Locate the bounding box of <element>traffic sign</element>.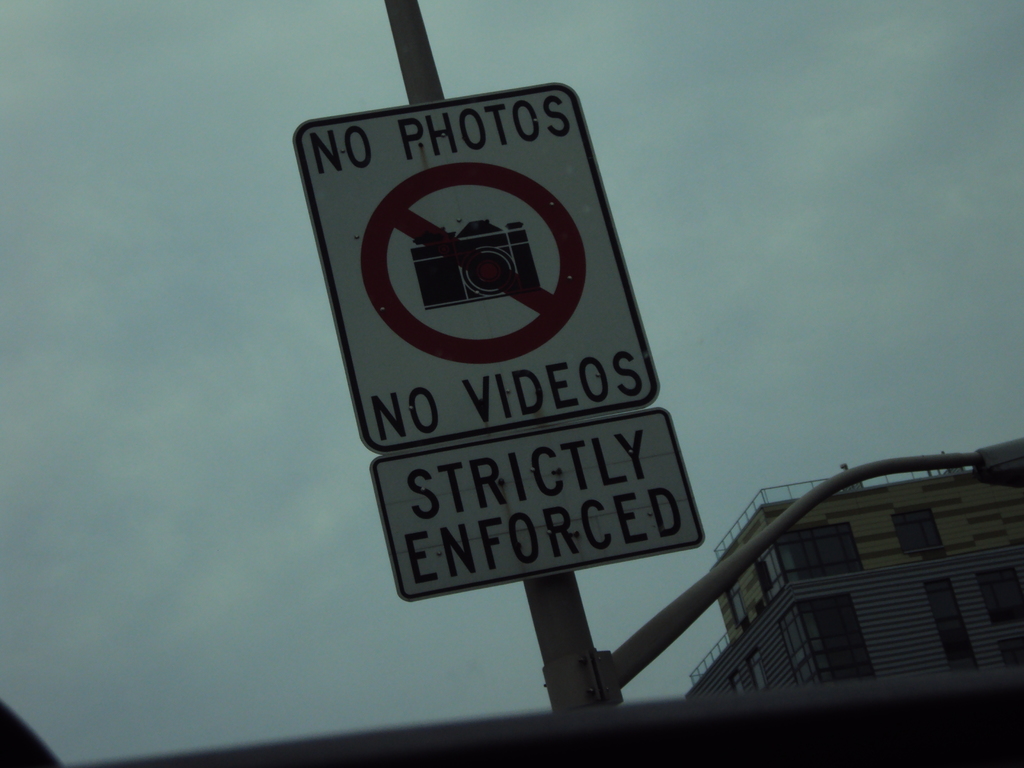
Bounding box: box=[291, 76, 710, 610].
